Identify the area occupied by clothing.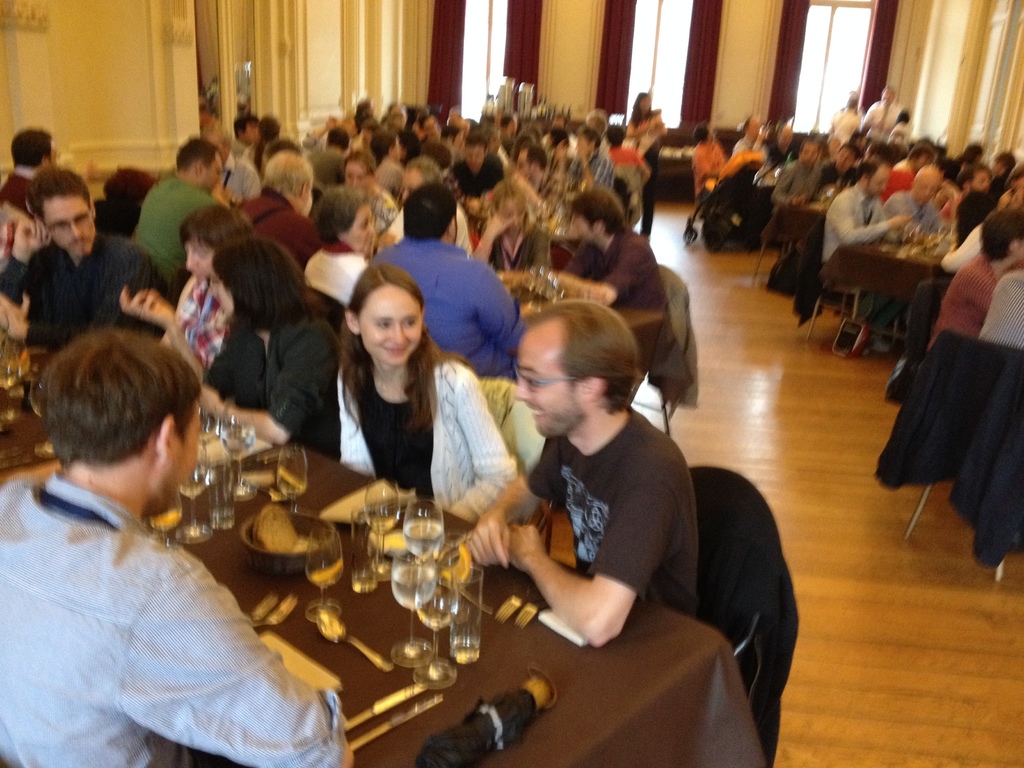
Area: [left=4, top=159, right=58, bottom=221].
